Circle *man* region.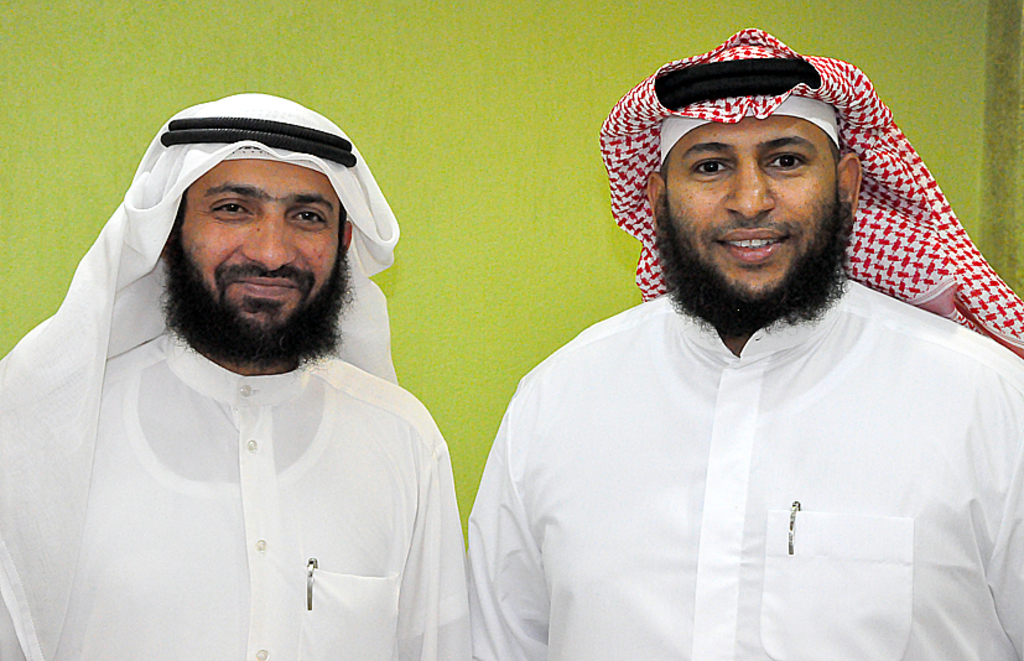
Region: [left=0, top=92, right=475, bottom=660].
